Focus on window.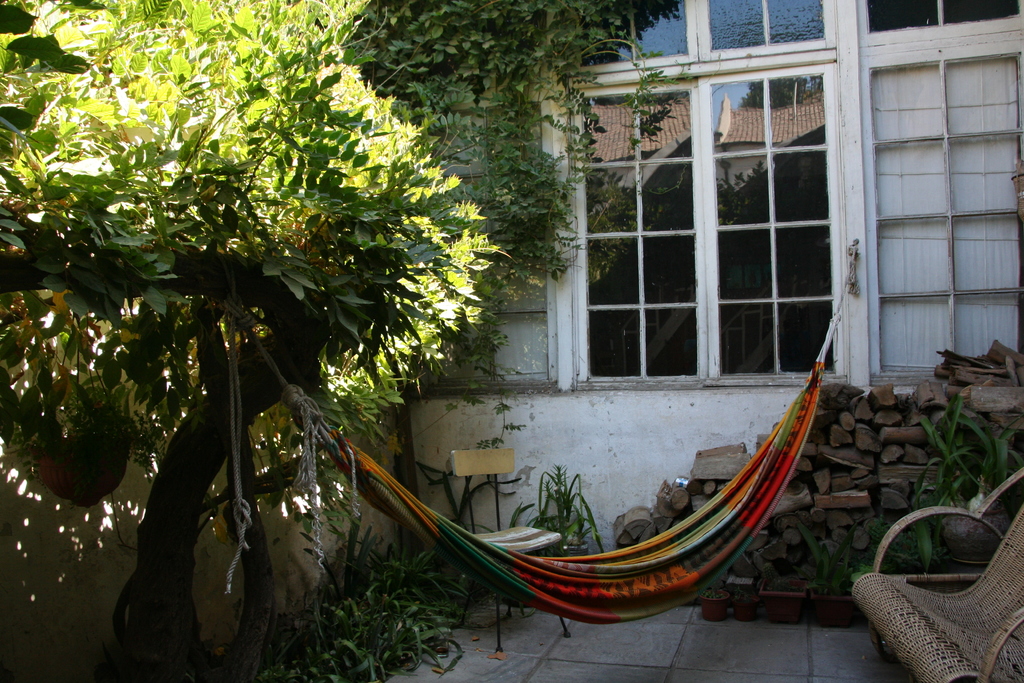
Focused at <bbox>527, 53, 880, 415</bbox>.
